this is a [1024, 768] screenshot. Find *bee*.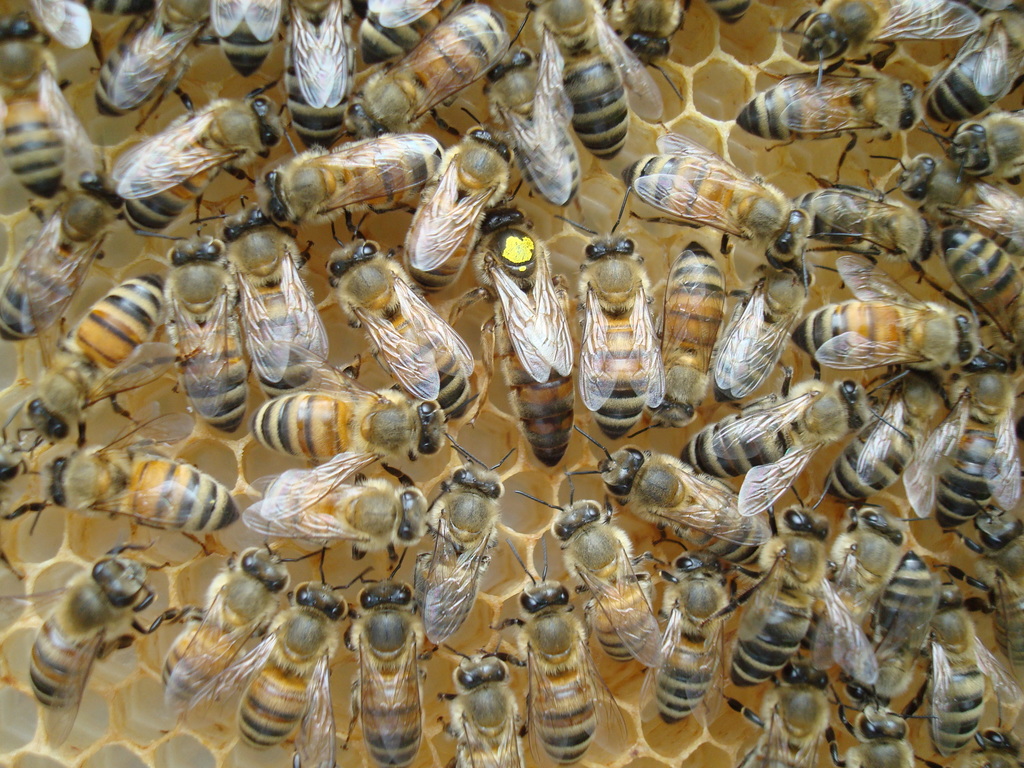
Bounding box: bbox=[254, 0, 358, 150].
